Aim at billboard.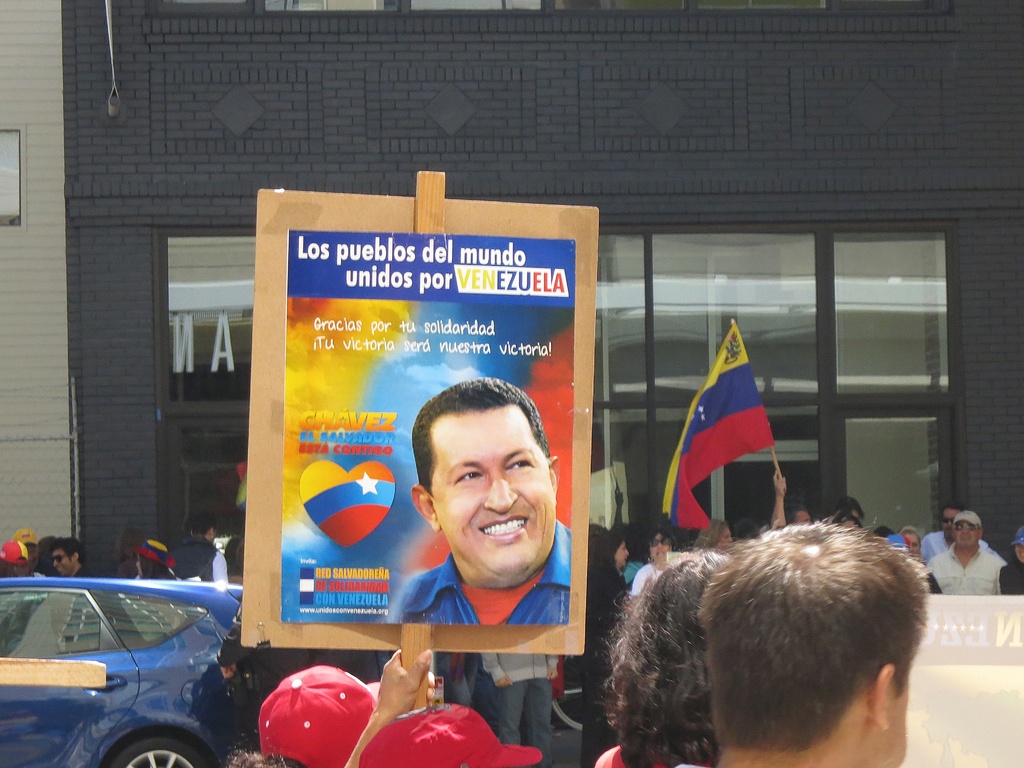
Aimed at x1=282 y1=218 x2=576 y2=621.
